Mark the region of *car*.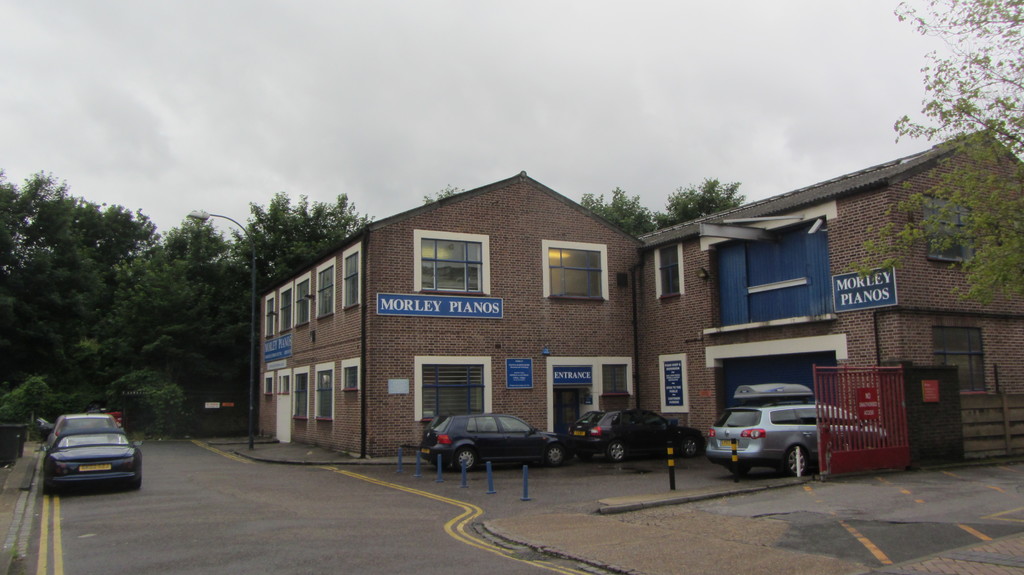
Region: {"left": 422, "top": 412, "right": 568, "bottom": 474}.
